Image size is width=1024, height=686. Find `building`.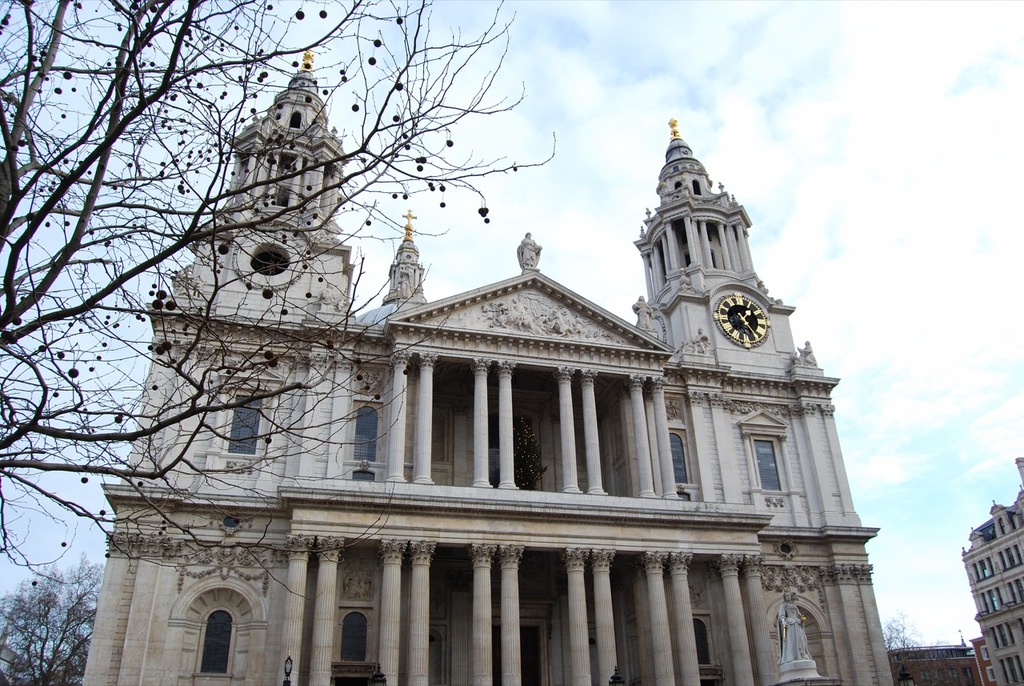
[x1=881, y1=637, x2=980, y2=685].
